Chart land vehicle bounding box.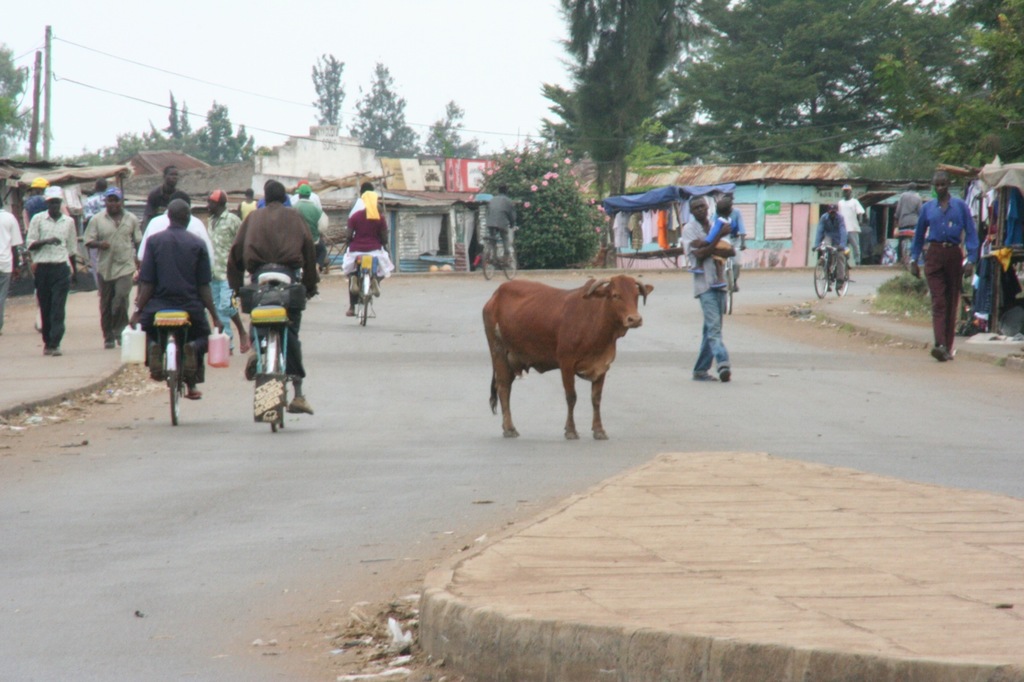
Charted: (left=481, top=223, right=518, bottom=279).
